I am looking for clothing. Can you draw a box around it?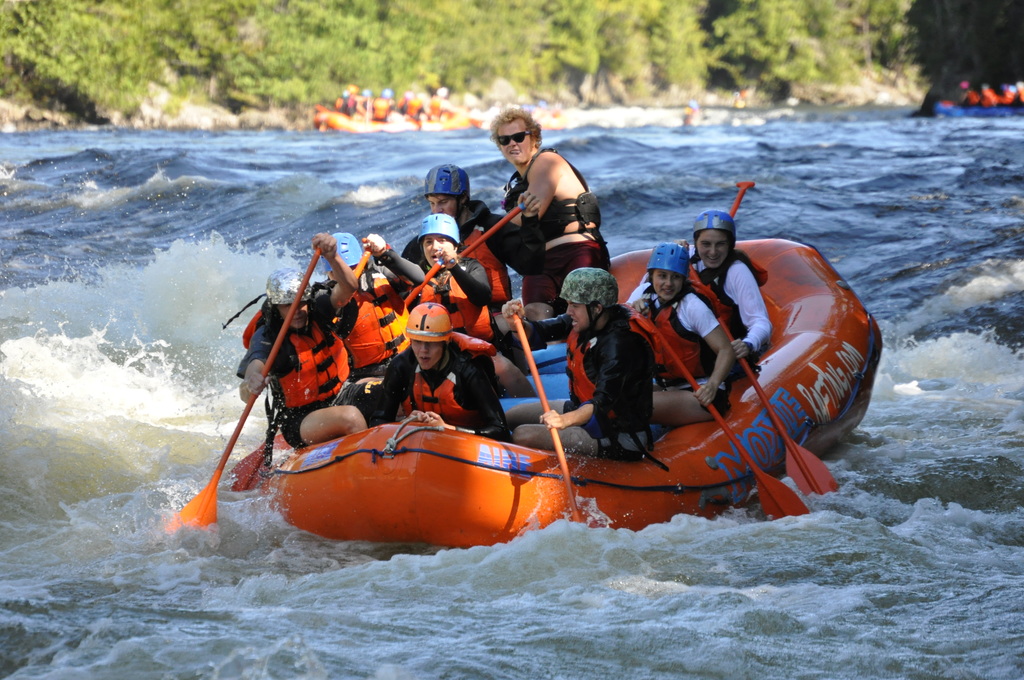
Sure, the bounding box is x1=608, y1=289, x2=728, y2=403.
